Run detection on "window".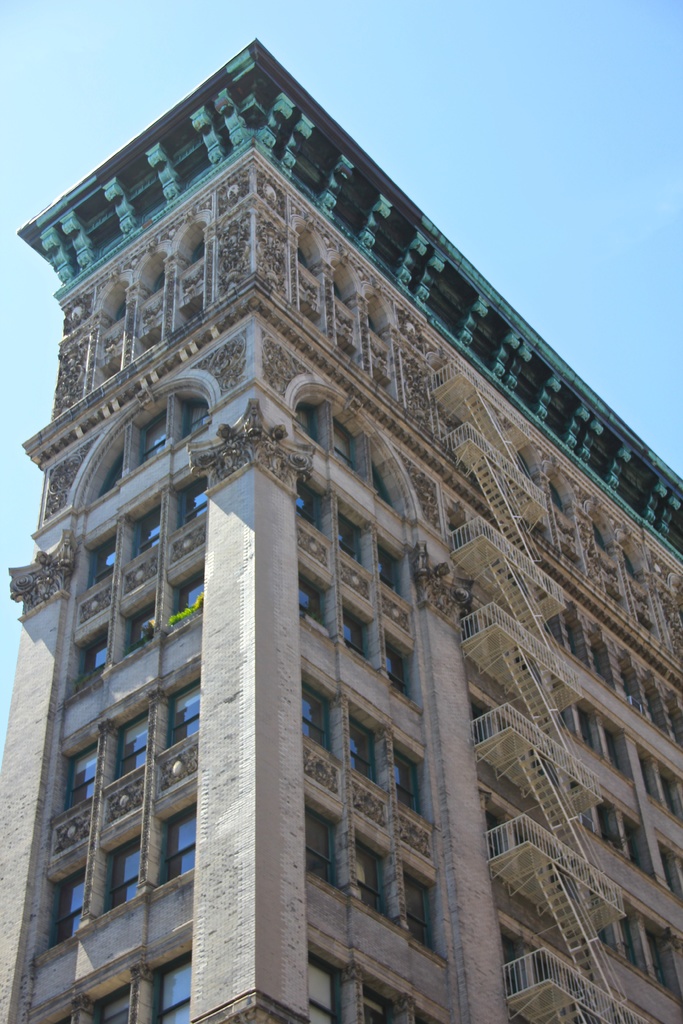
Result: 336:257:358:309.
